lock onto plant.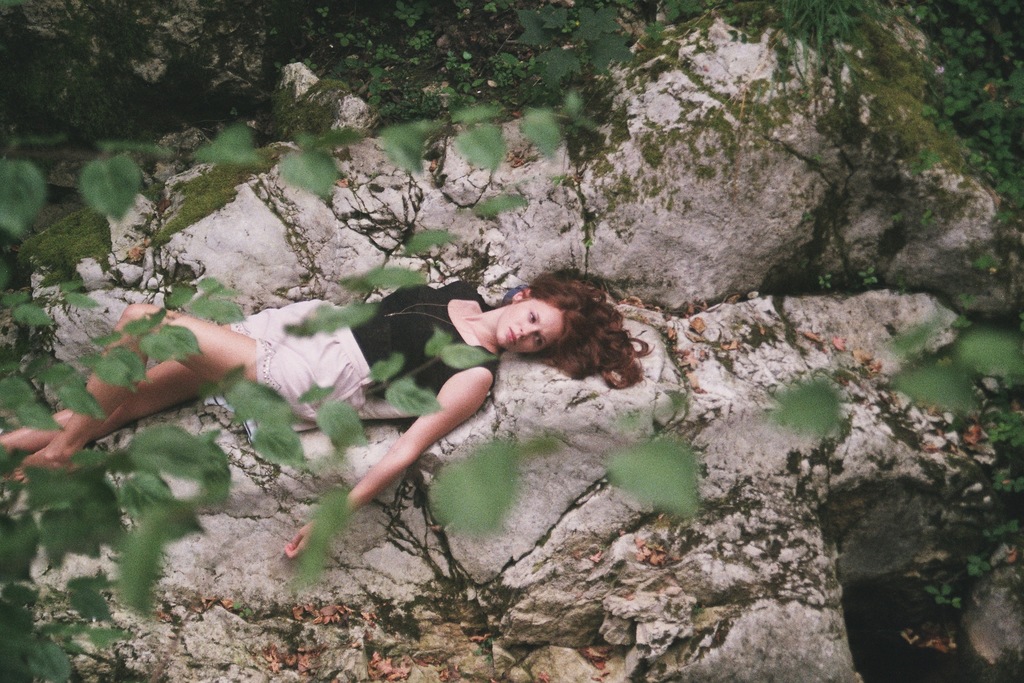
Locked: <bbox>851, 268, 879, 292</bbox>.
